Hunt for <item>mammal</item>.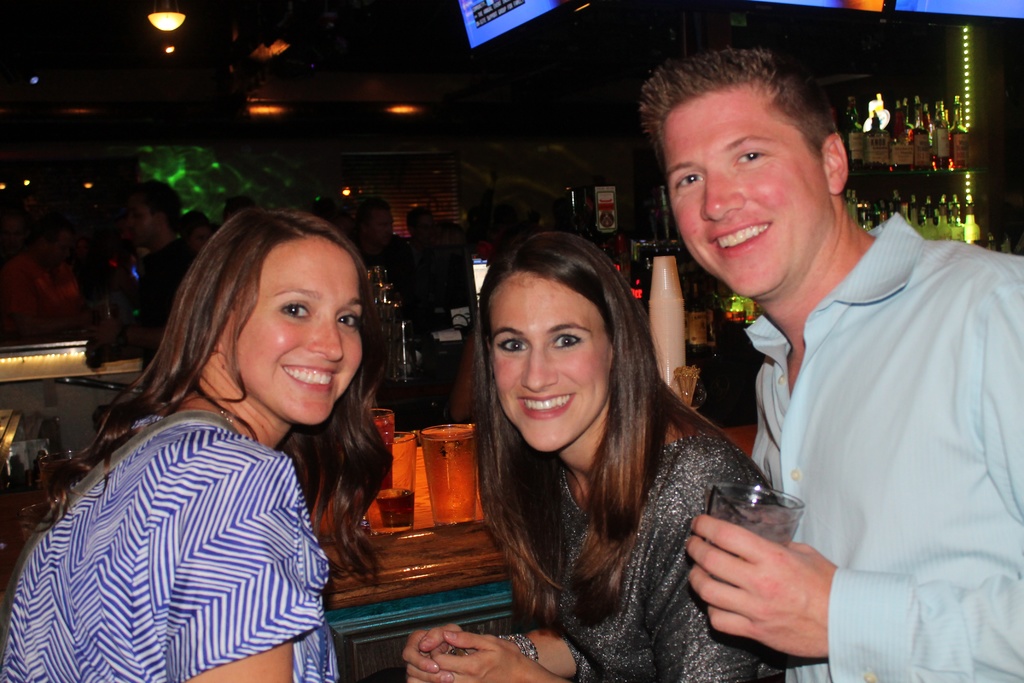
Hunted down at (8,203,399,682).
